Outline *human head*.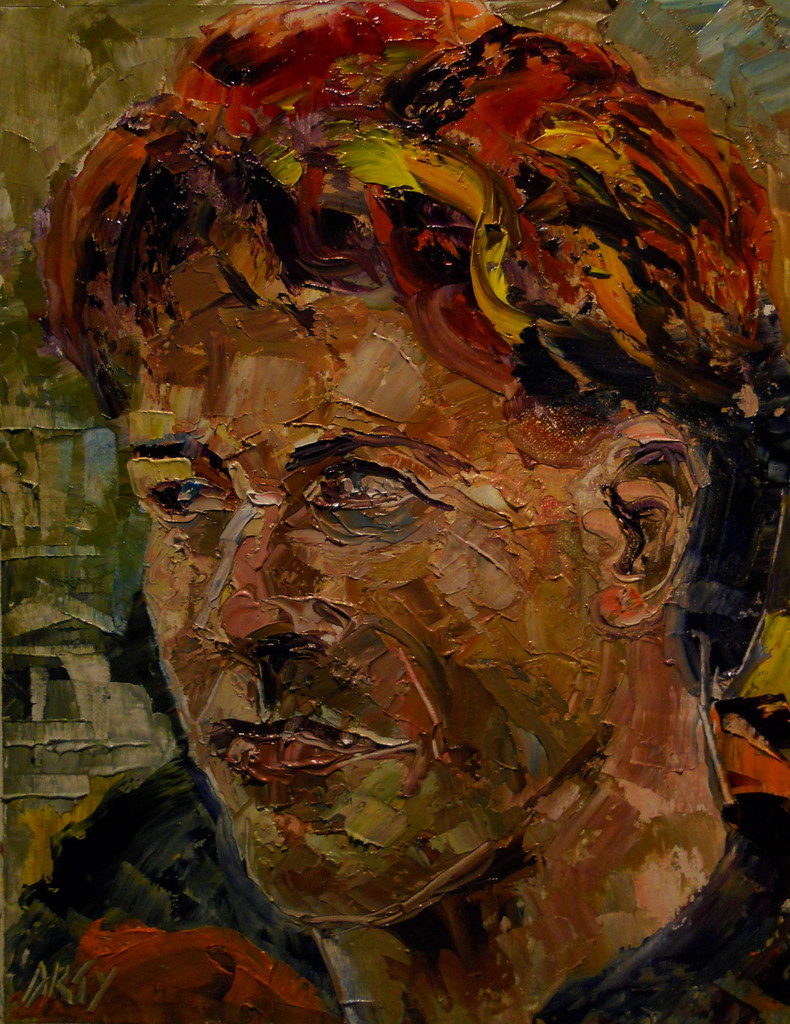
Outline: bbox(39, 23, 765, 949).
